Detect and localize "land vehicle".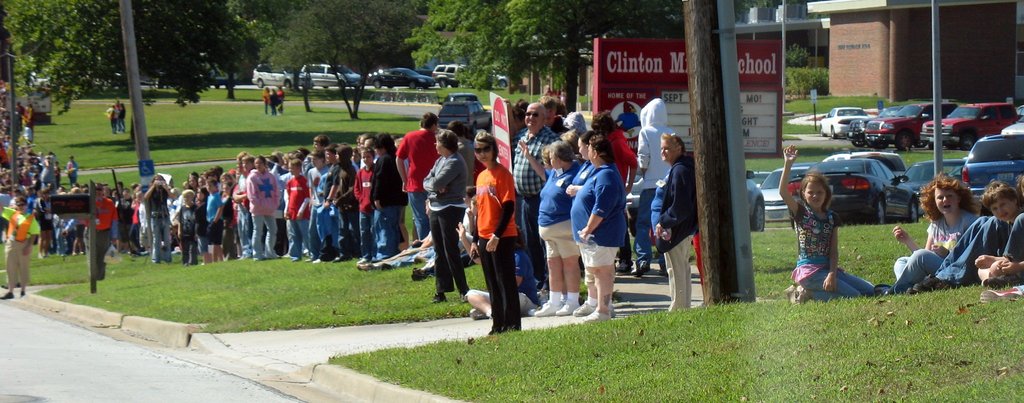
Localized at (436, 98, 493, 138).
